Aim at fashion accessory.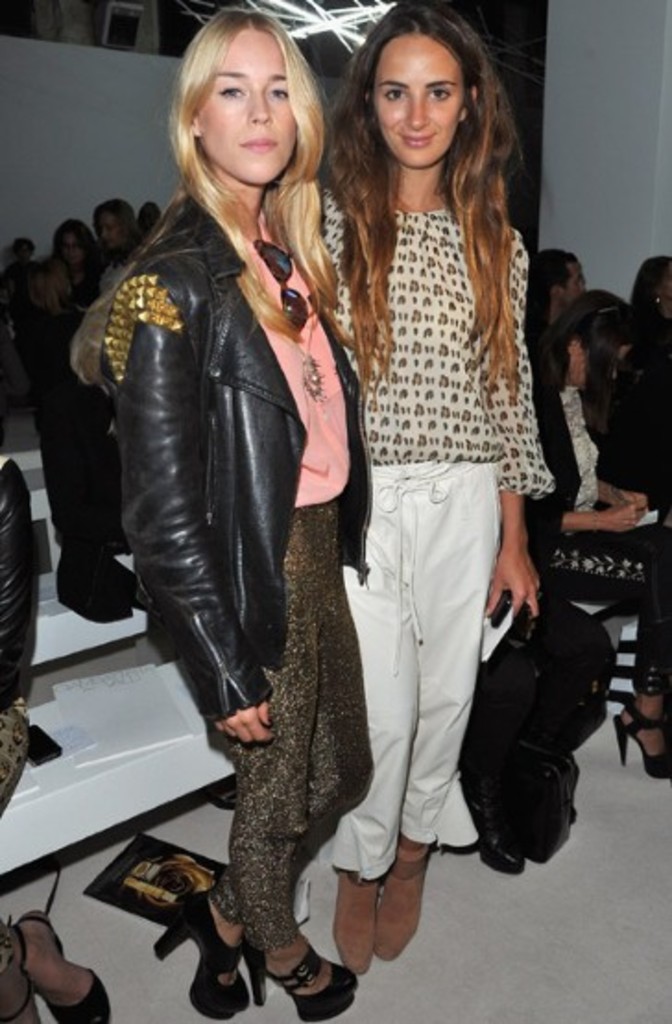
Aimed at (306, 358, 325, 408).
